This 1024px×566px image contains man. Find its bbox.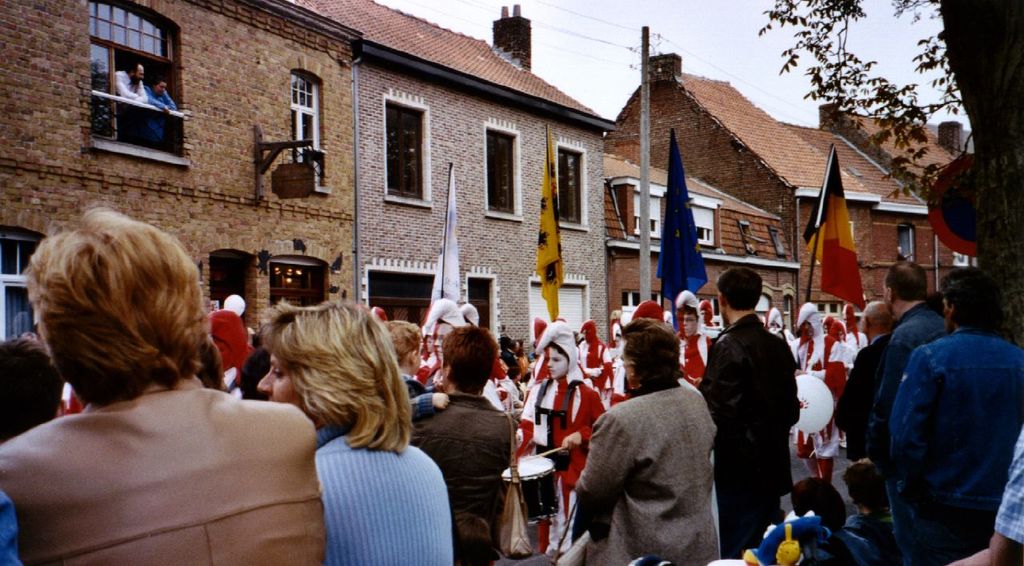
<region>699, 262, 802, 555</region>.
